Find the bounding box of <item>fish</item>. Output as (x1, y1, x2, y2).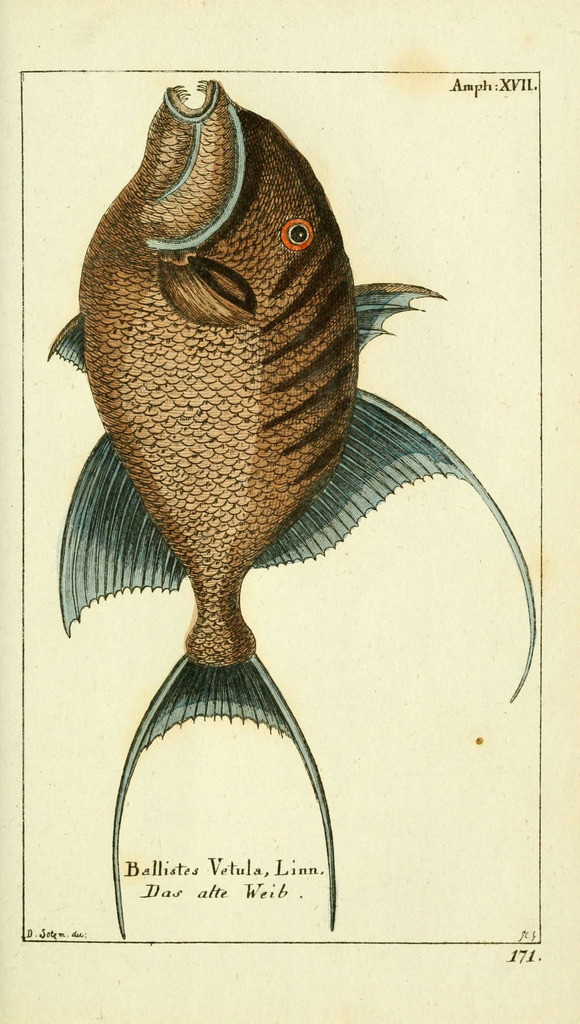
(45, 72, 503, 865).
